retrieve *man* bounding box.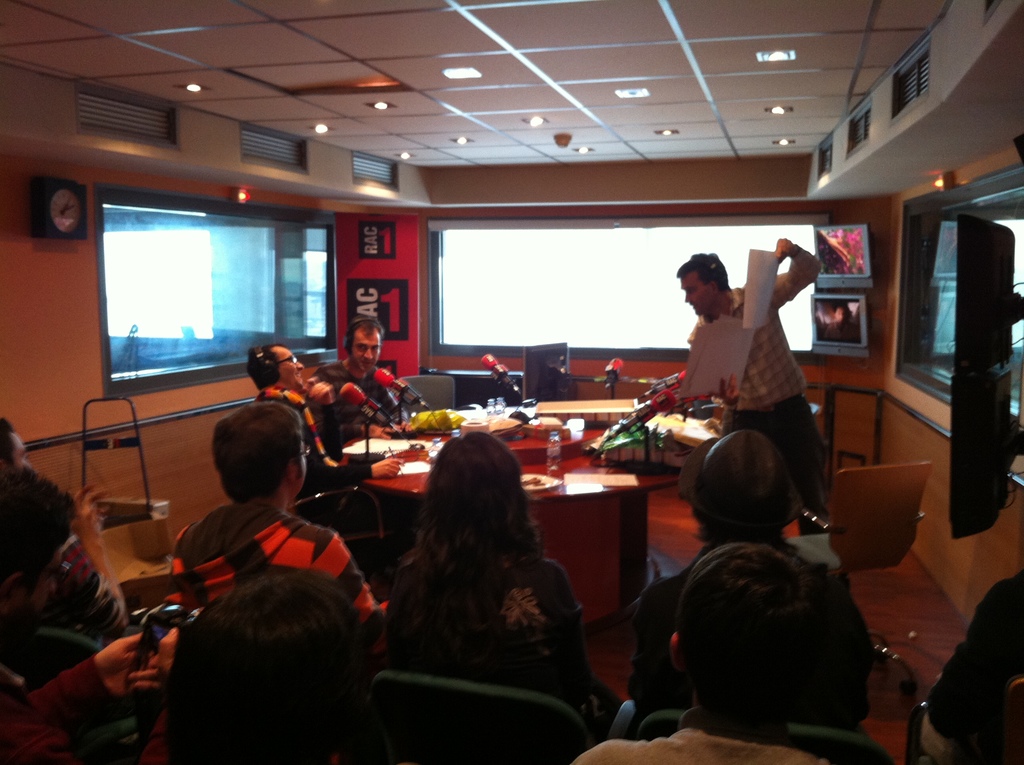
Bounding box: locate(653, 236, 847, 517).
